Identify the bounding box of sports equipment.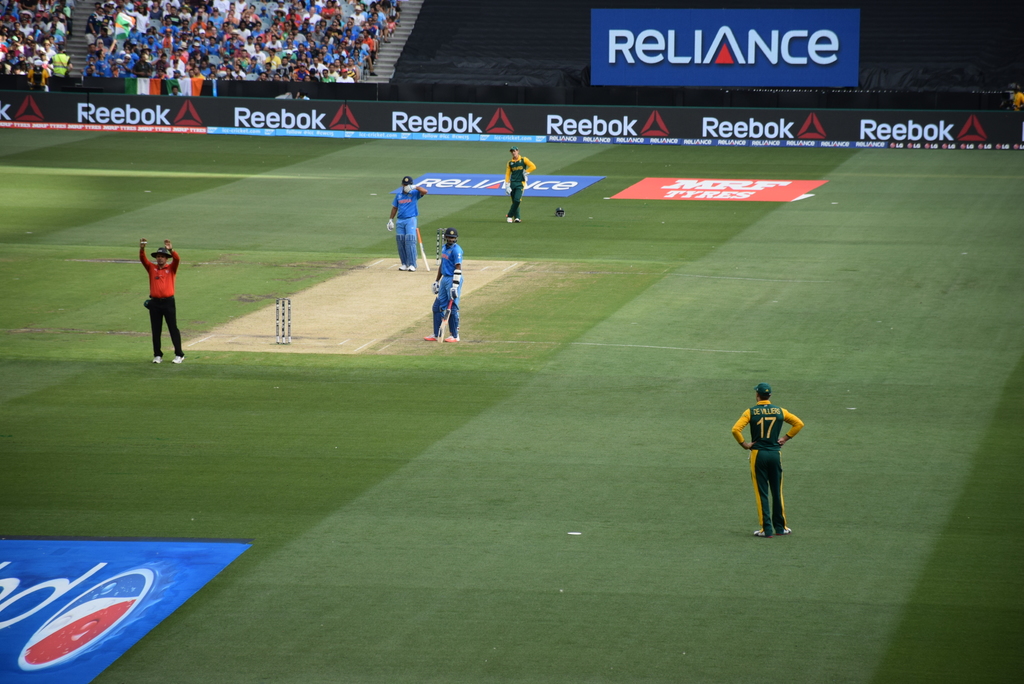
x1=434, y1=296, x2=455, y2=342.
